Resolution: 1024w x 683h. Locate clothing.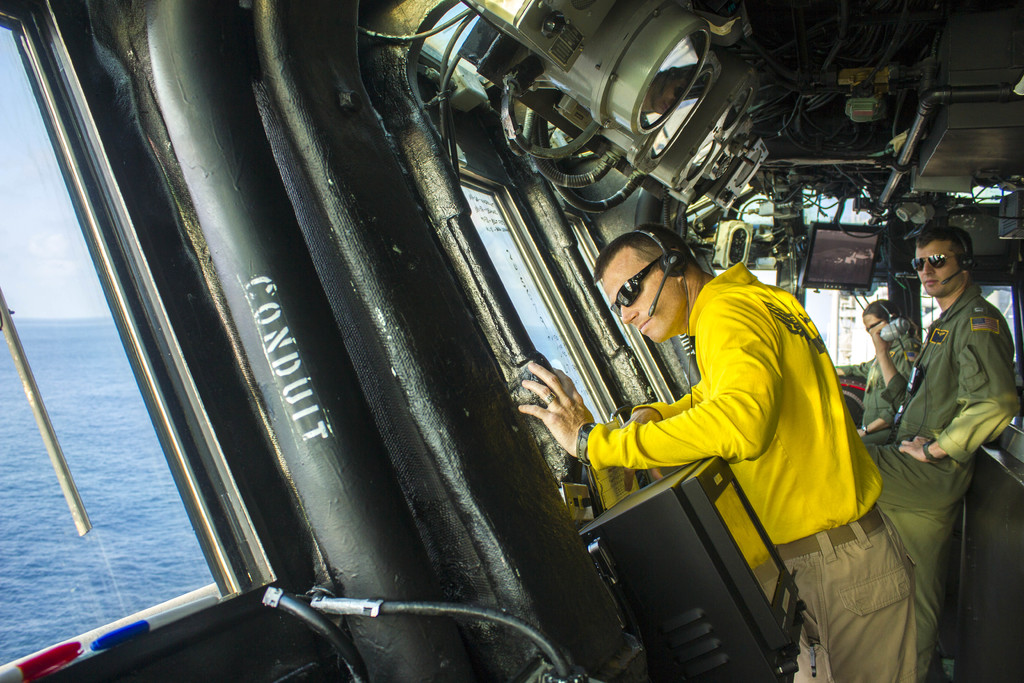
region(866, 278, 1021, 682).
